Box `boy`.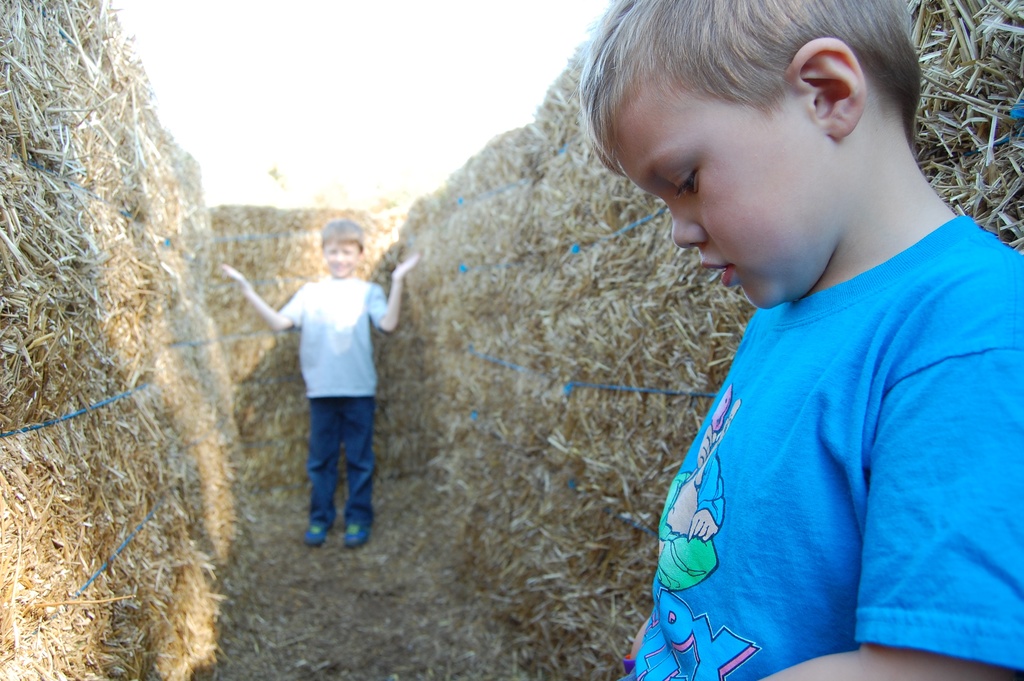
left=526, top=0, right=992, bottom=655.
